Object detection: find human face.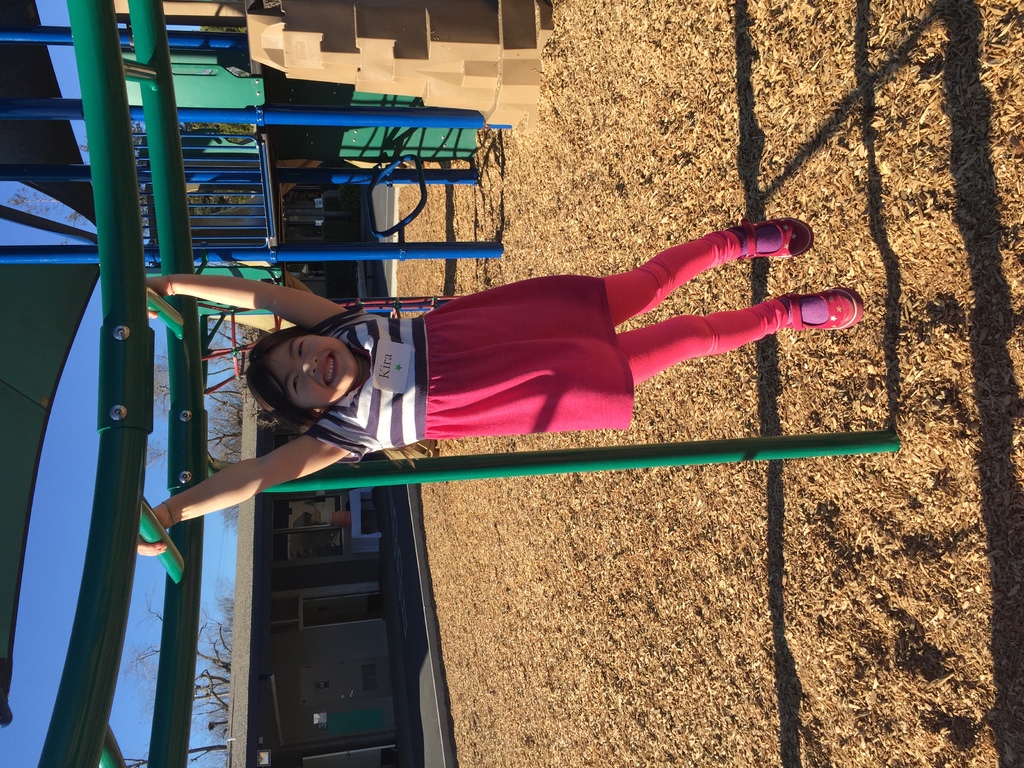
region(264, 335, 358, 414).
